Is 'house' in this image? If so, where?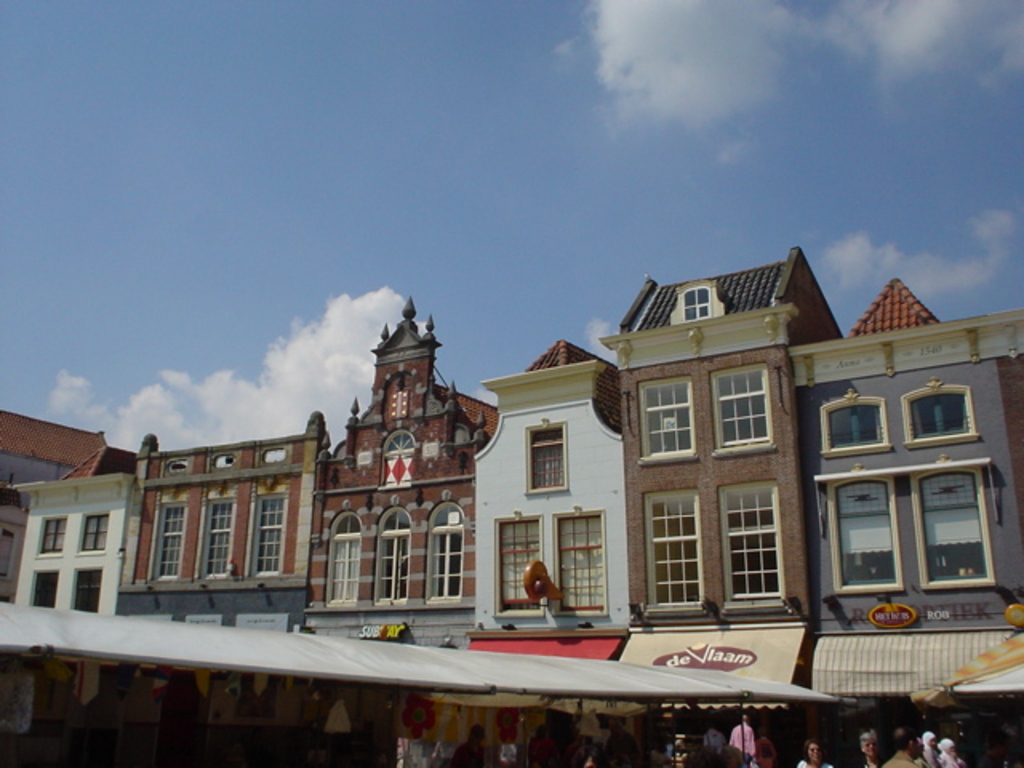
Yes, at locate(453, 342, 640, 653).
